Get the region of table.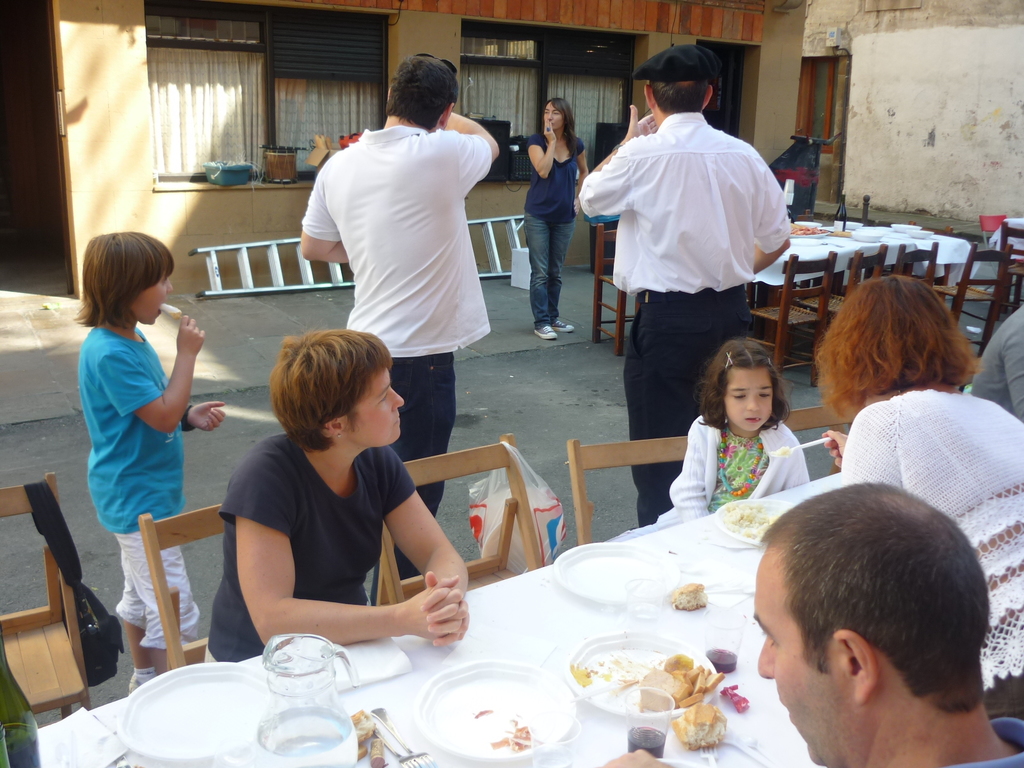
rect(261, 515, 874, 767).
